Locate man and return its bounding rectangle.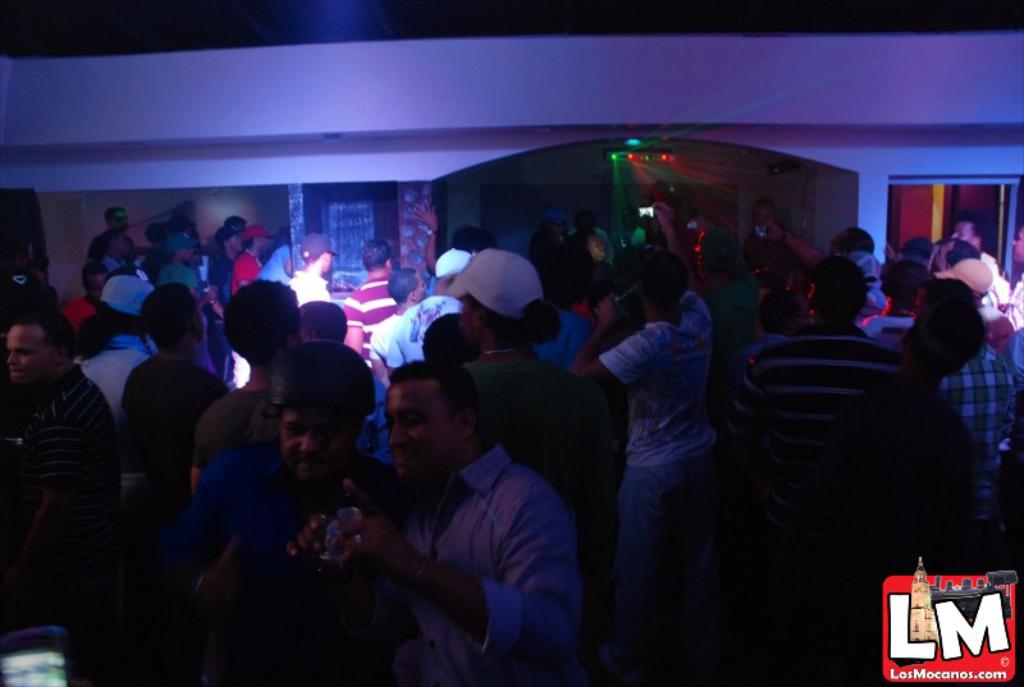
(942, 301, 1018, 525).
